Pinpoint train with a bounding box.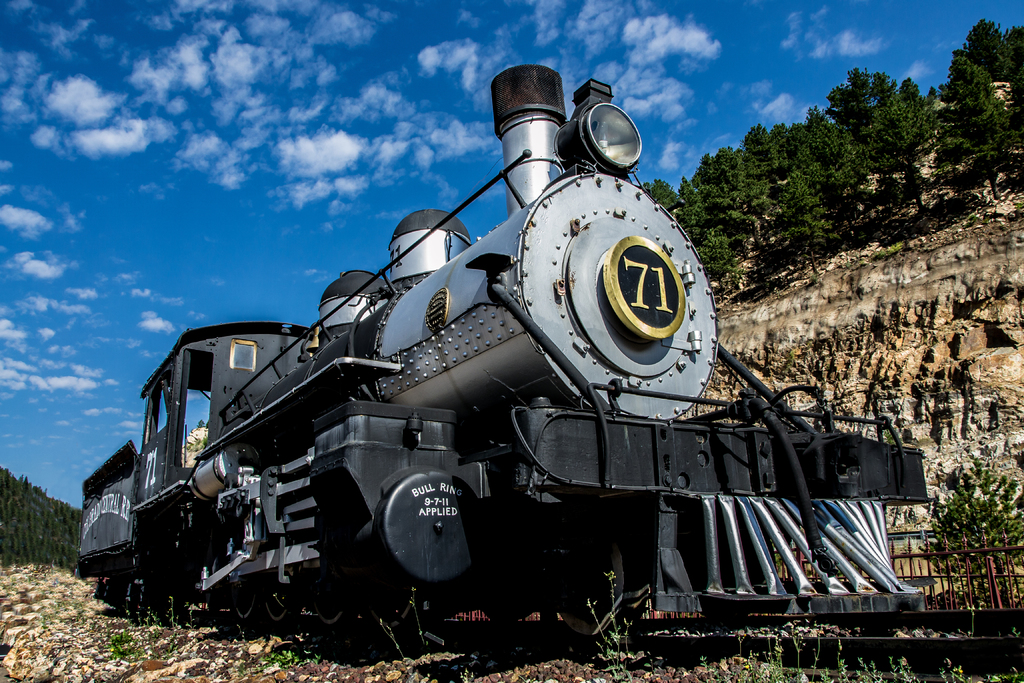
72, 68, 926, 625.
